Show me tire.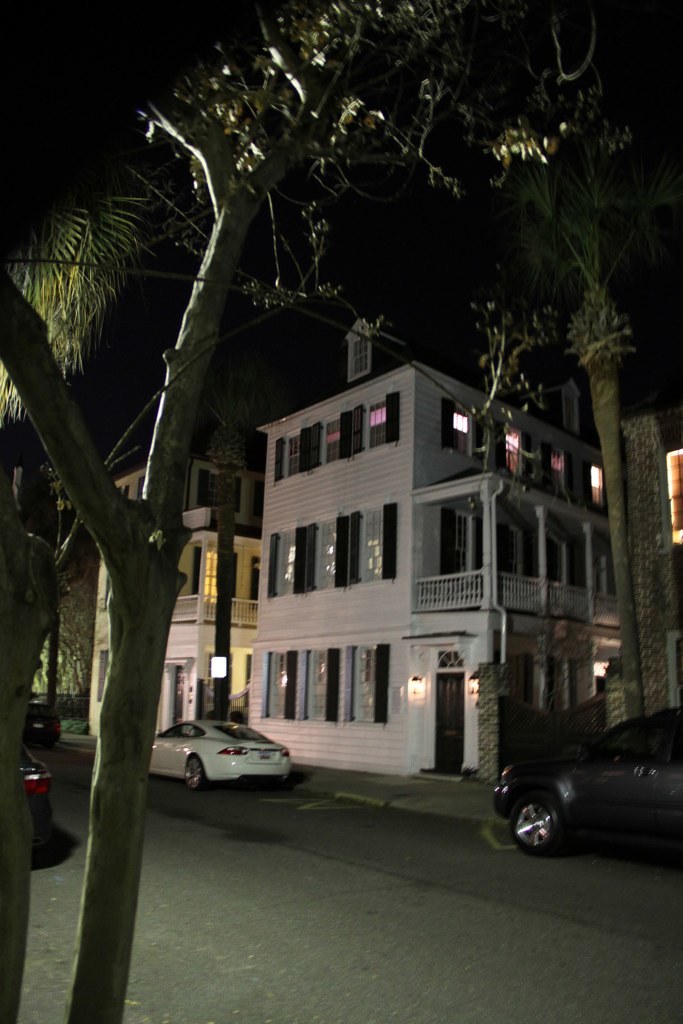
tire is here: x1=514 y1=790 x2=560 y2=856.
